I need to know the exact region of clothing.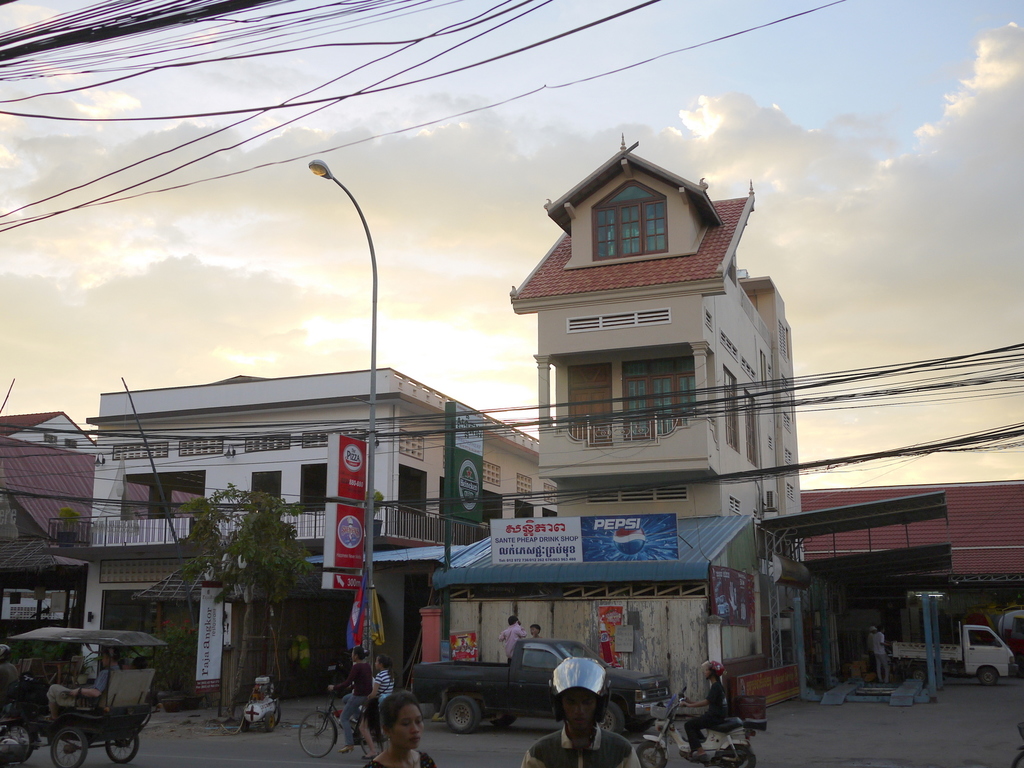
Region: 686/680/728/745.
